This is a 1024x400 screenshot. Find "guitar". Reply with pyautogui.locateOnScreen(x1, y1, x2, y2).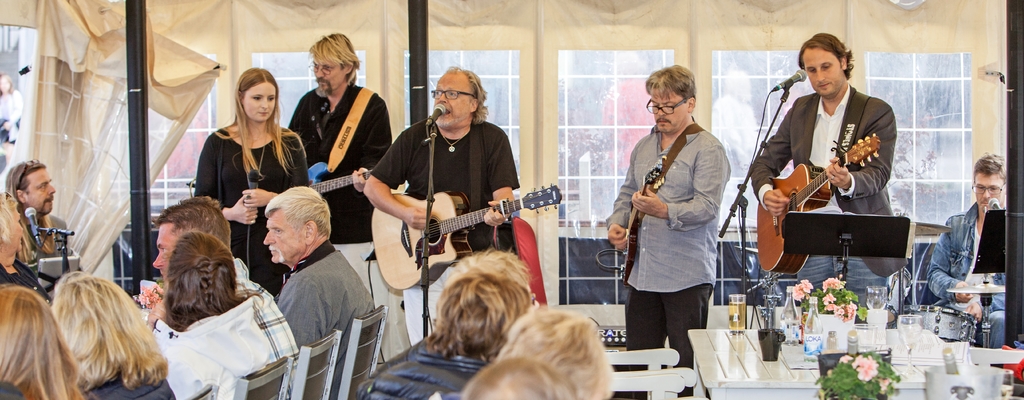
pyautogui.locateOnScreen(748, 125, 884, 274).
